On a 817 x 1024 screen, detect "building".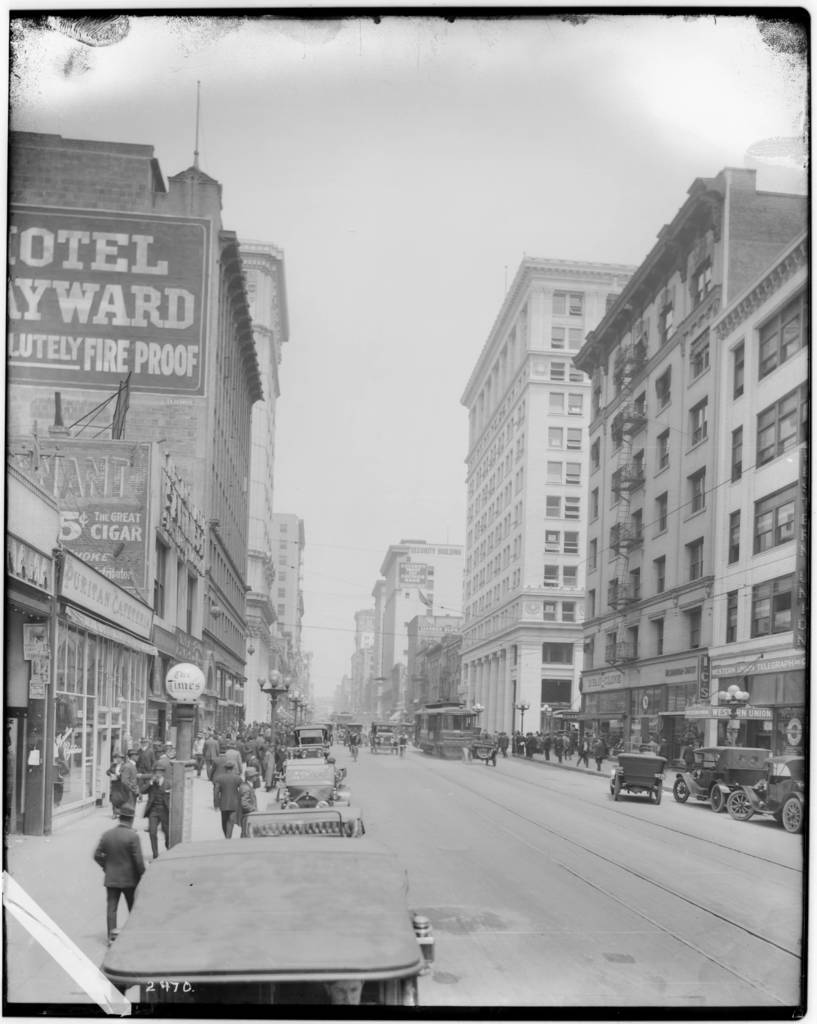
(238,242,293,724).
